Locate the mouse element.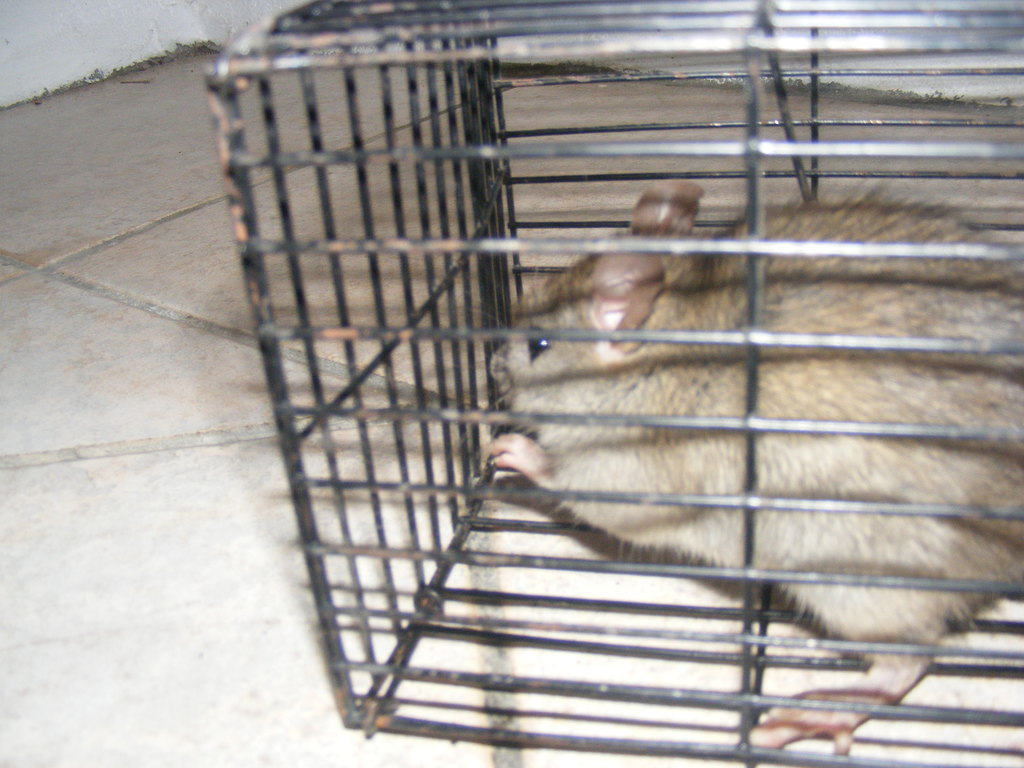
Element bbox: rect(486, 174, 1007, 755).
